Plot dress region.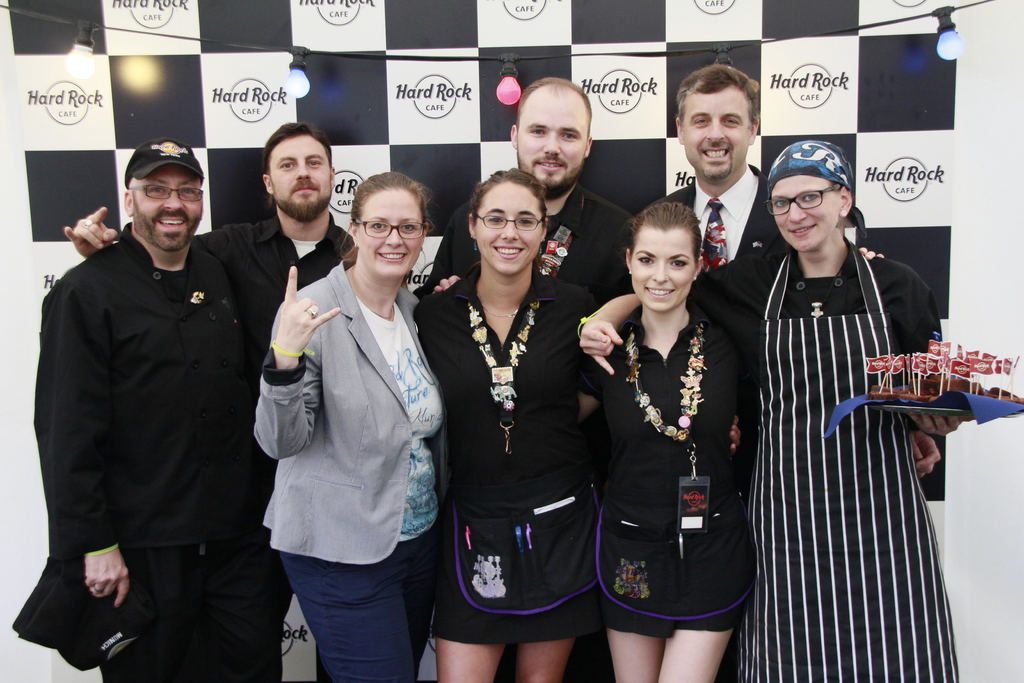
Plotted at region(412, 258, 596, 639).
